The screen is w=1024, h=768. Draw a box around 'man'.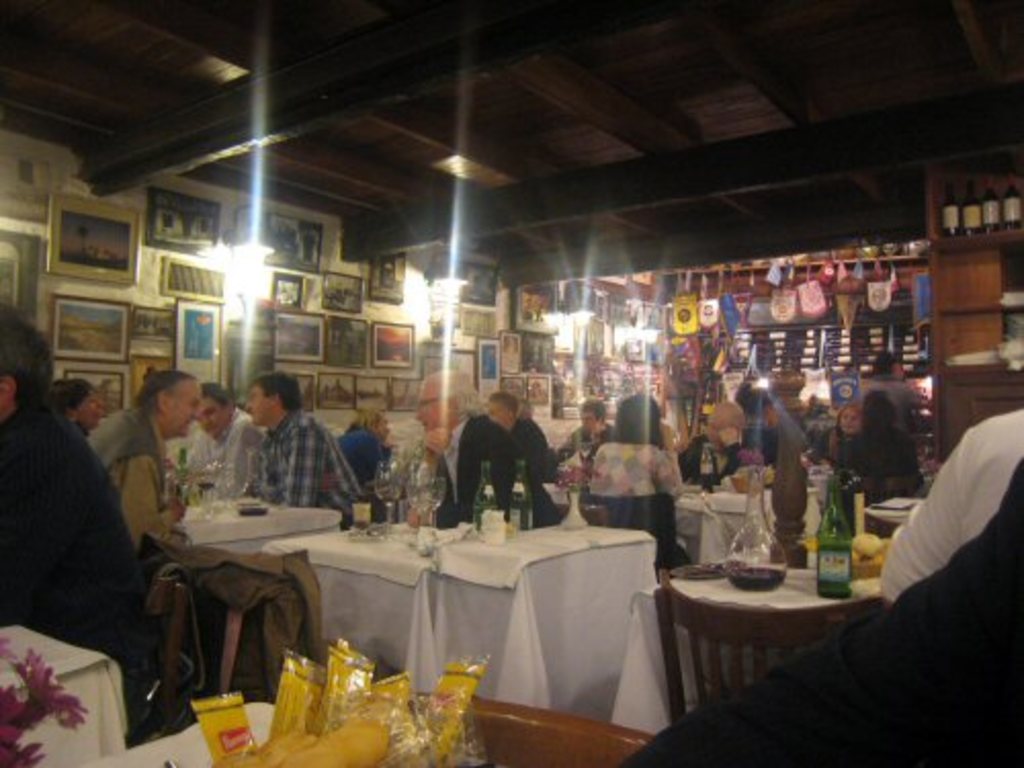
pyautogui.locateOnScreen(412, 369, 563, 530).
